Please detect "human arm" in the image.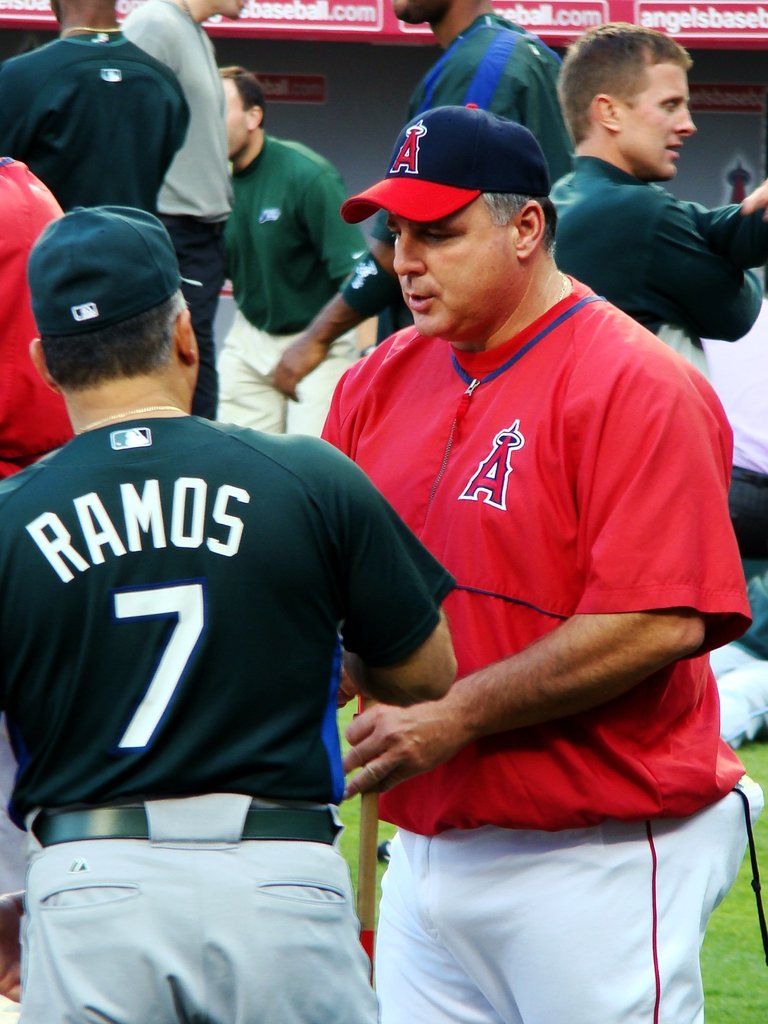
(298,172,367,294).
